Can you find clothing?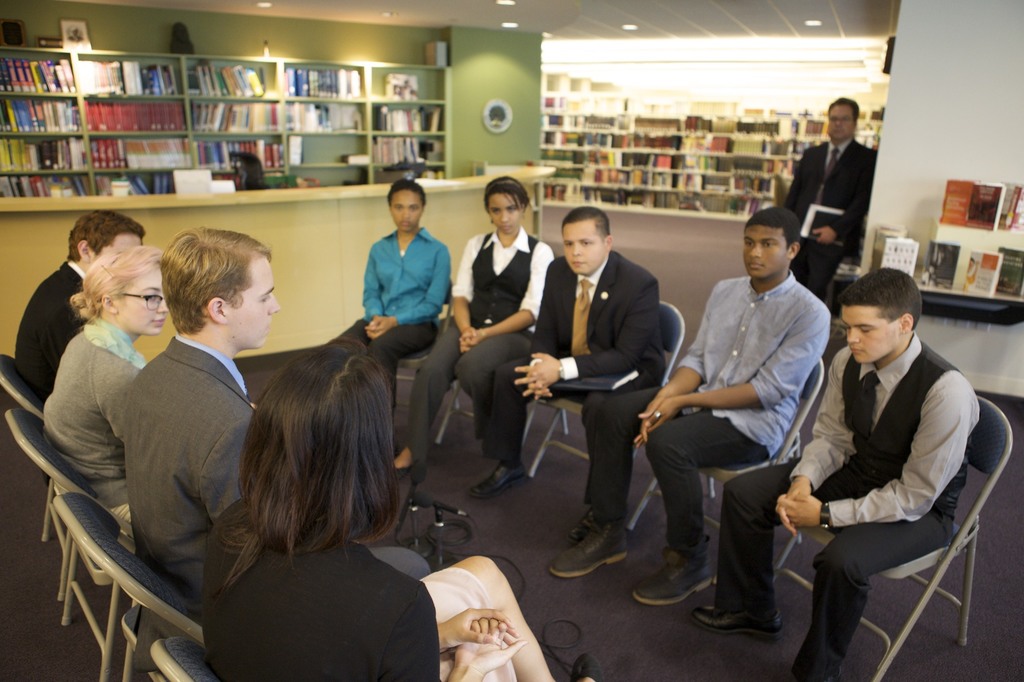
Yes, bounding box: 482/250/669/529.
